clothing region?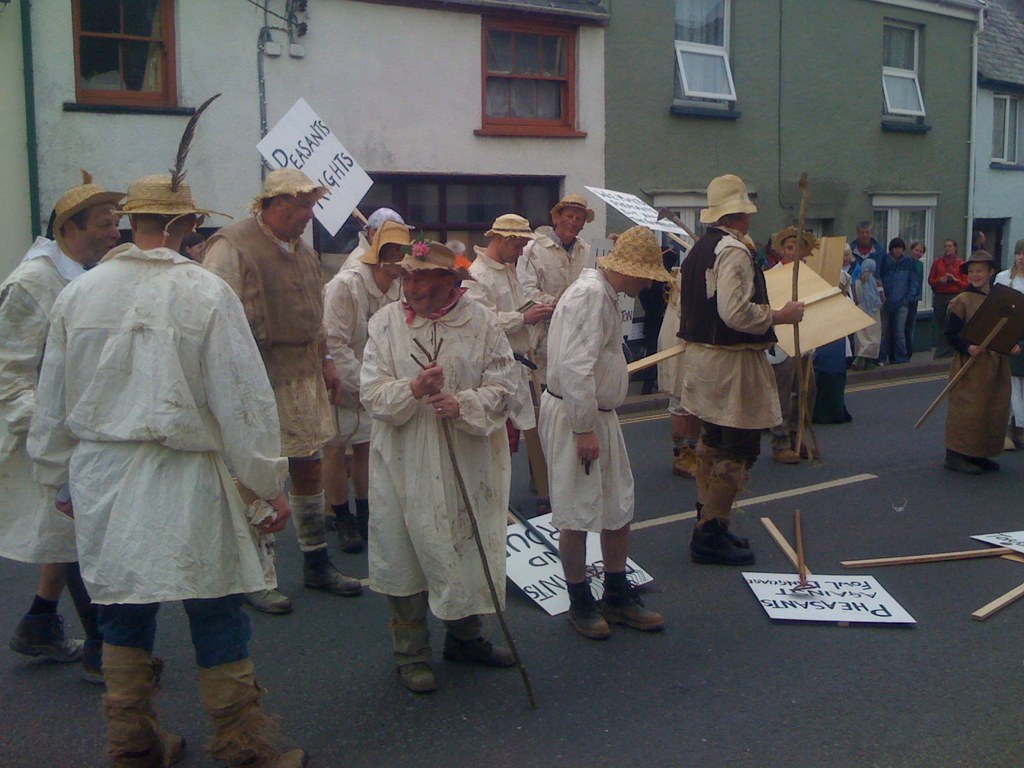
(0, 236, 90, 565)
